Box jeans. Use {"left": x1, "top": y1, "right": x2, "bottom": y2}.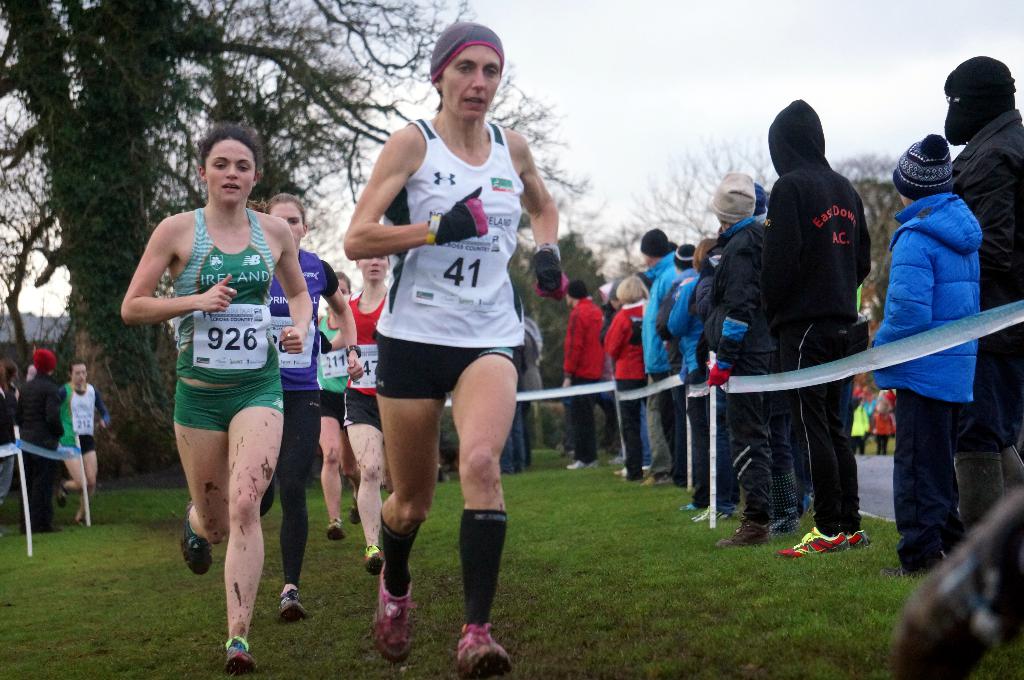
{"left": 612, "top": 400, "right": 645, "bottom": 491}.
